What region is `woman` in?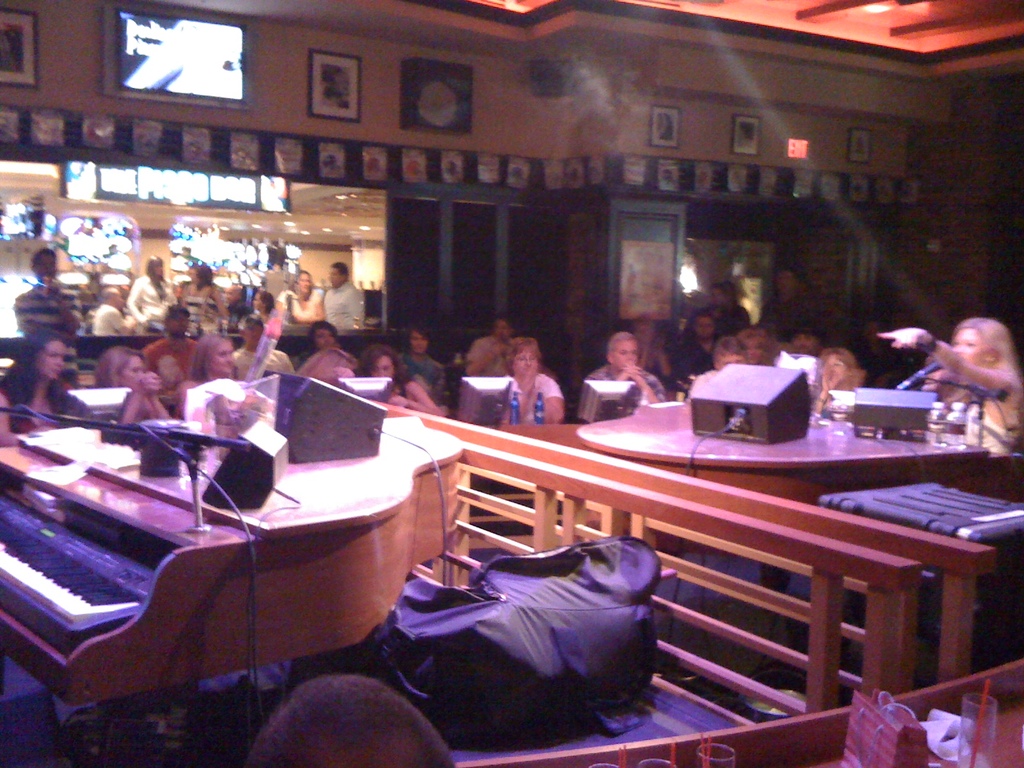
detection(351, 346, 448, 415).
